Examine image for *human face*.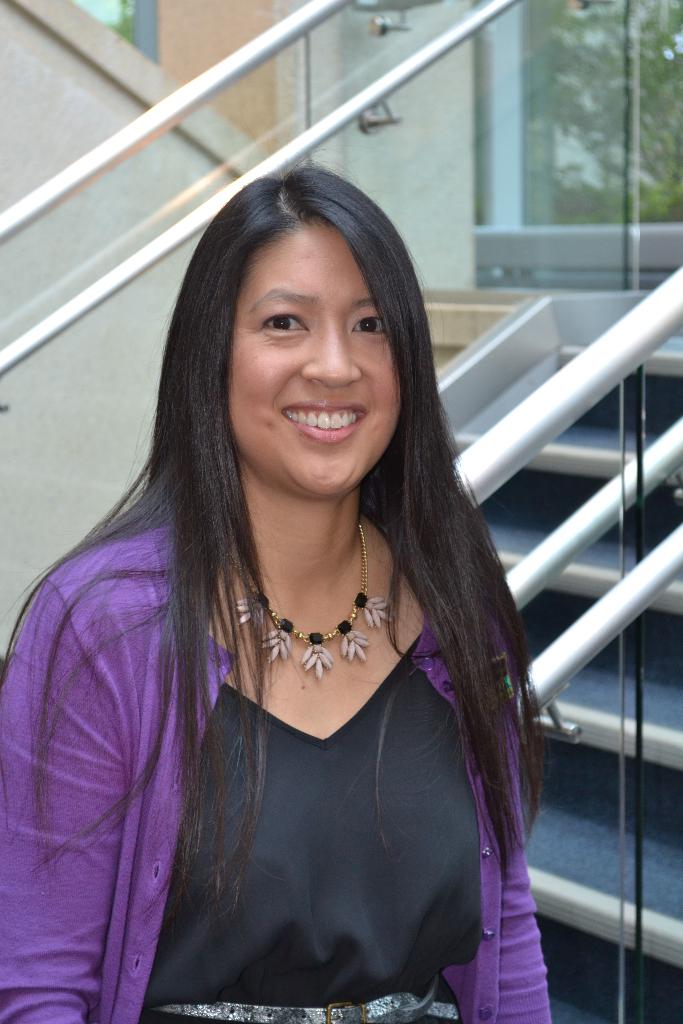
Examination result: 229:218:406:508.
